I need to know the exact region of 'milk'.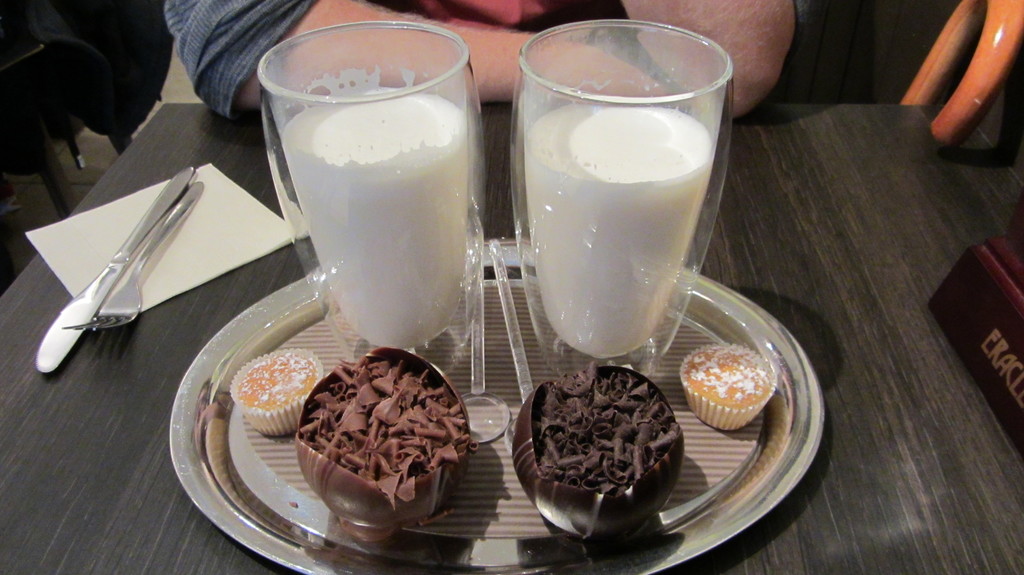
Region: <bbox>277, 87, 479, 348</bbox>.
